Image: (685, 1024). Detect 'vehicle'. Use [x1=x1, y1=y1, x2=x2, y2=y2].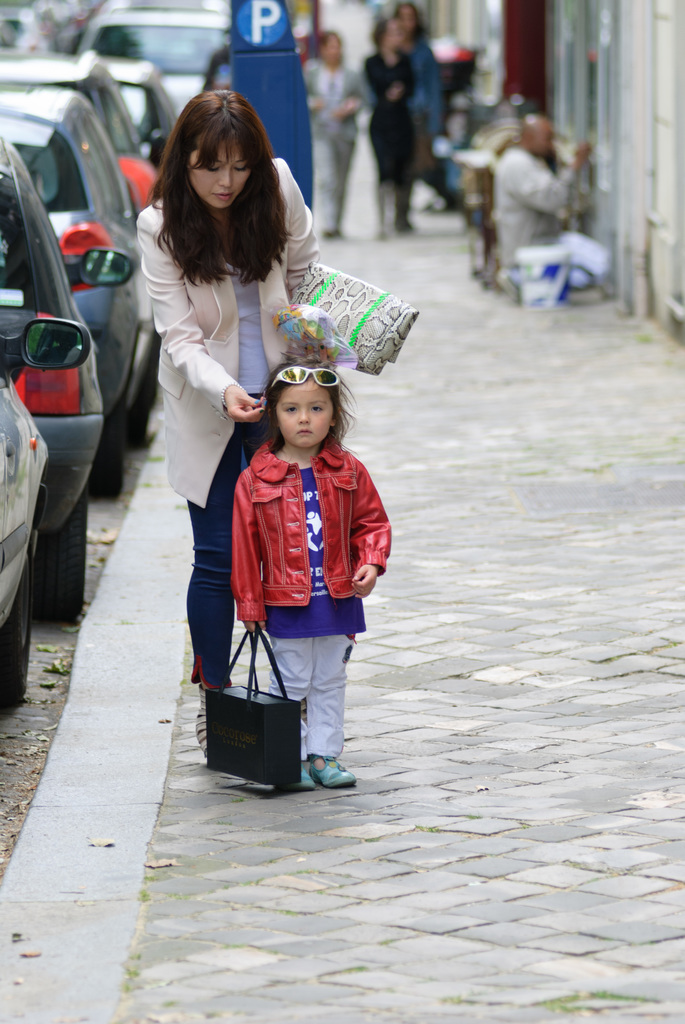
[x1=0, y1=50, x2=161, y2=228].
